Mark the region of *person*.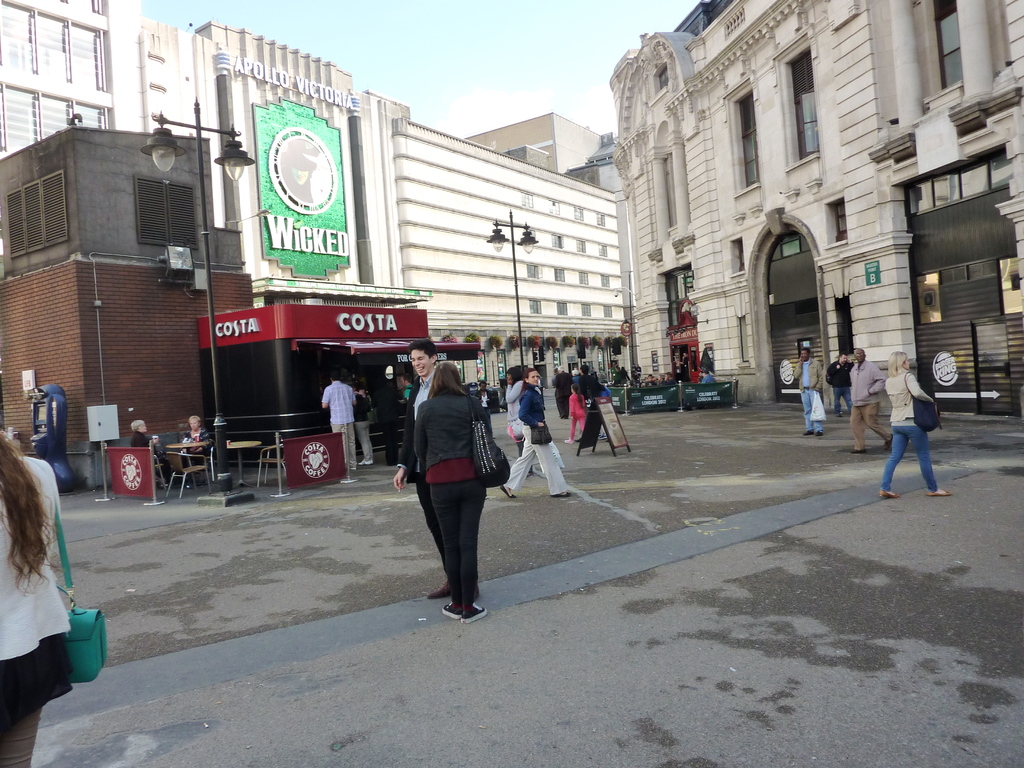
Region: locate(881, 347, 954, 500).
